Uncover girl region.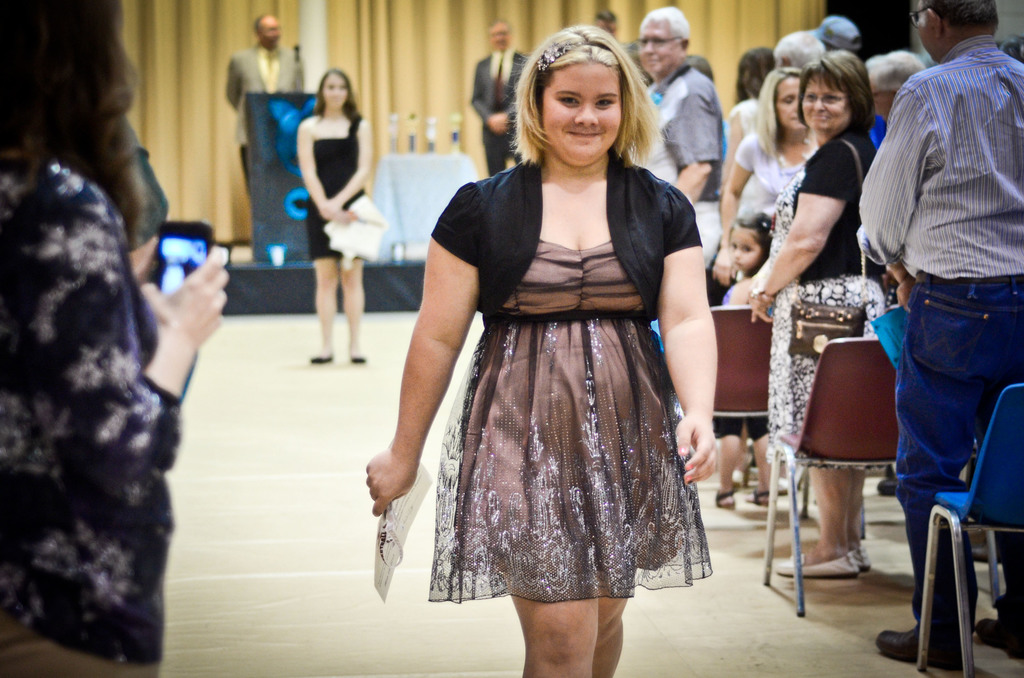
Uncovered: <bbox>296, 67, 387, 369</bbox>.
